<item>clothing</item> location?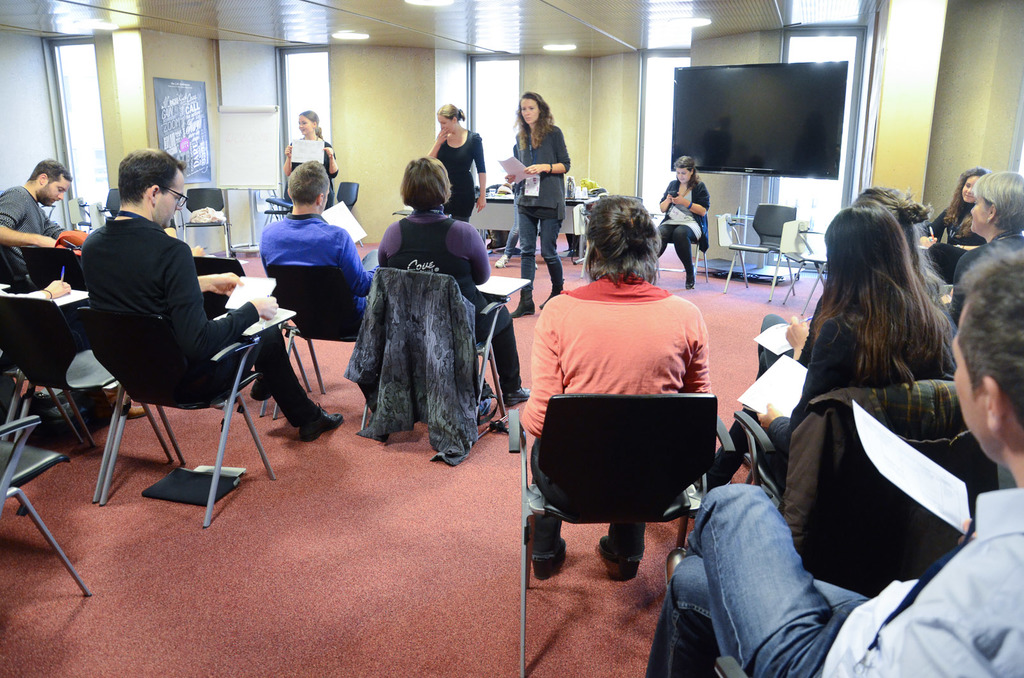
box(378, 210, 525, 393)
